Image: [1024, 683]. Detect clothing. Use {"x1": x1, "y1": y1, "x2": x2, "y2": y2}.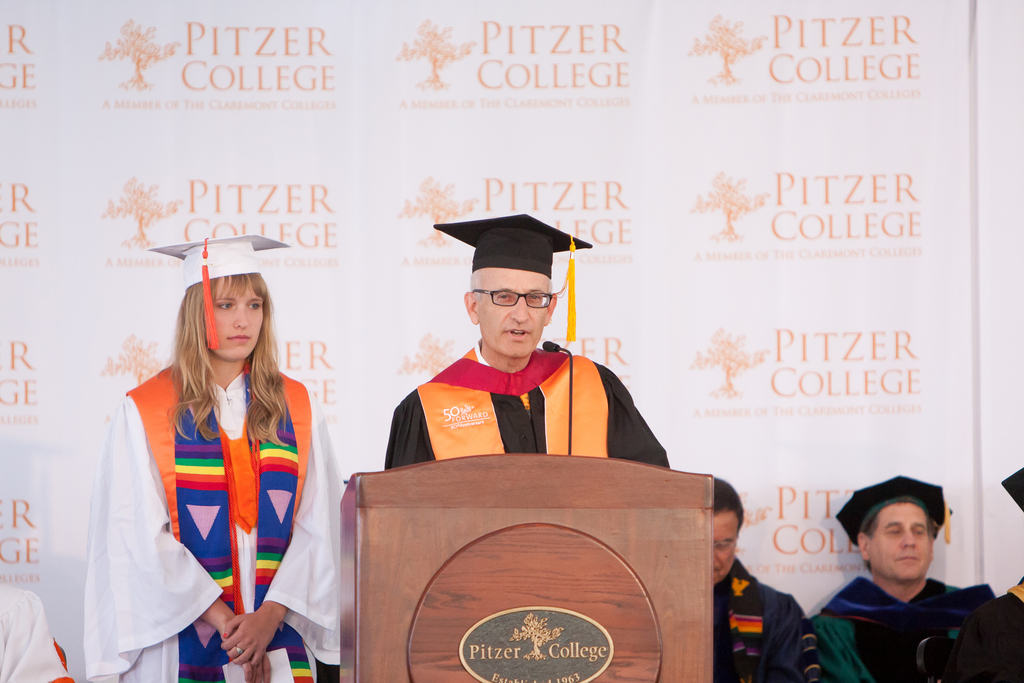
{"x1": 710, "y1": 561, "x2": 820, "y2": 682}.
